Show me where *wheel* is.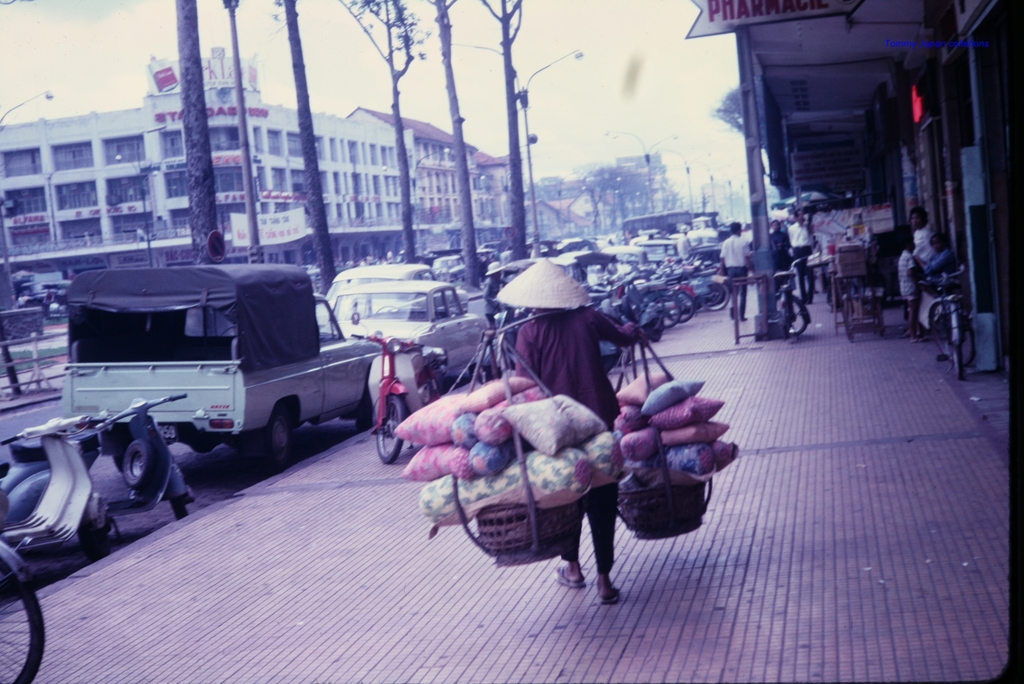
*wheel* is at pyautogui.locateOnScreen(950, 319, 966, 377).
